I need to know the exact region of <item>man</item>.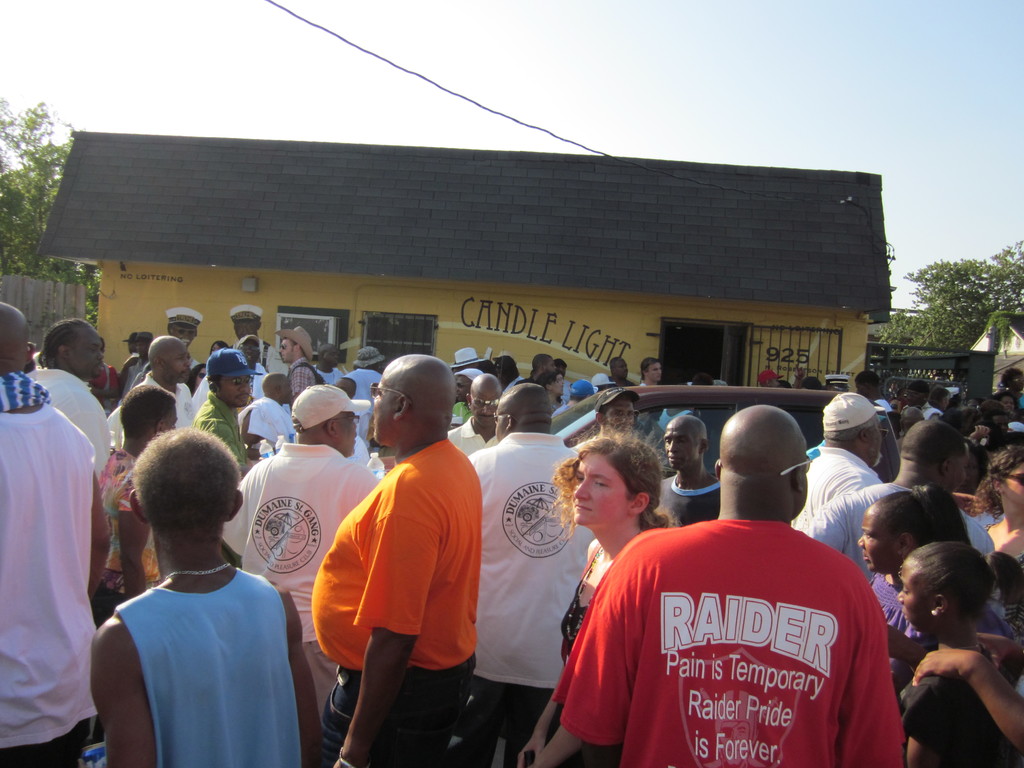
Region: (131, 333, 153, 388).
